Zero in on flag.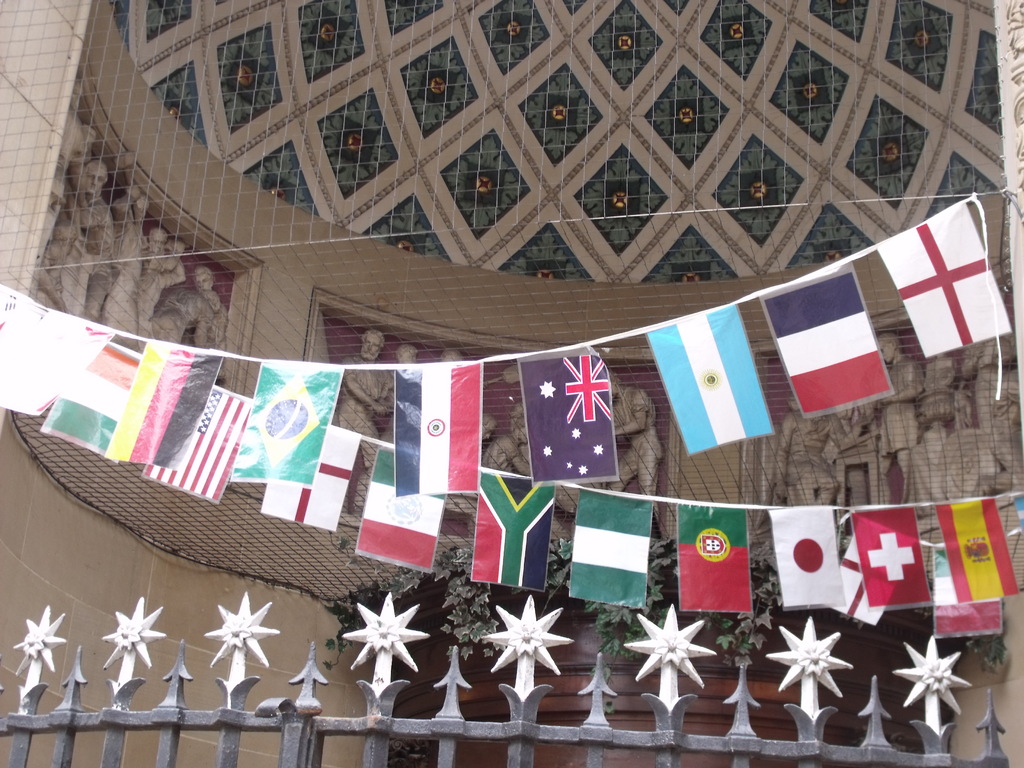
Zeroed in: (left=254, top=409, right=361, bottom=539).
